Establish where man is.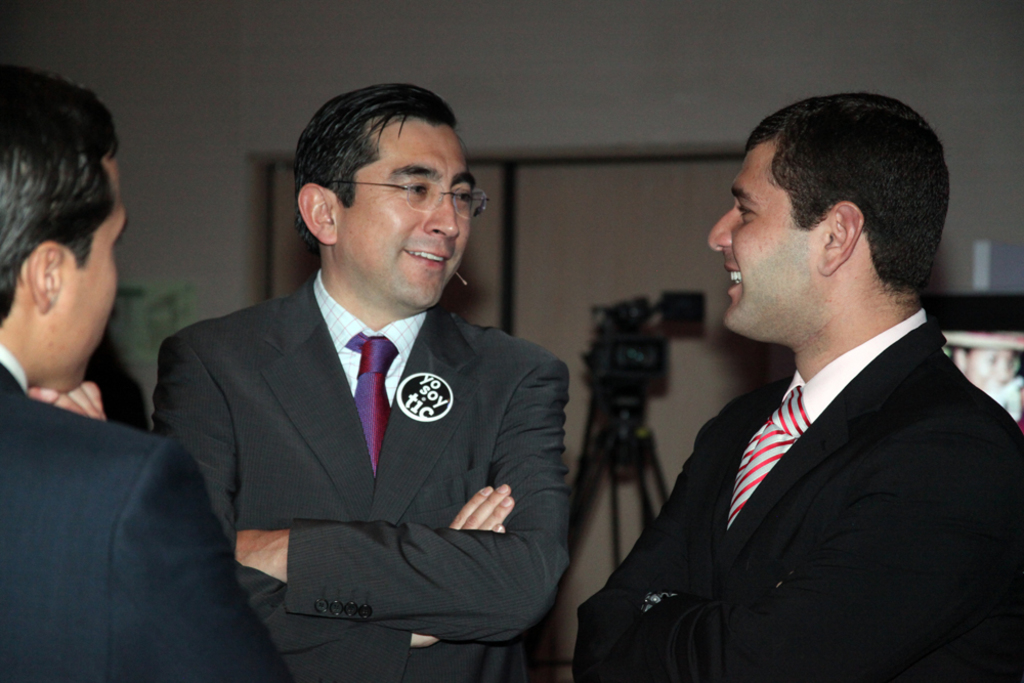
Established at x1=570, y1=98, x2=992, y2=672.
